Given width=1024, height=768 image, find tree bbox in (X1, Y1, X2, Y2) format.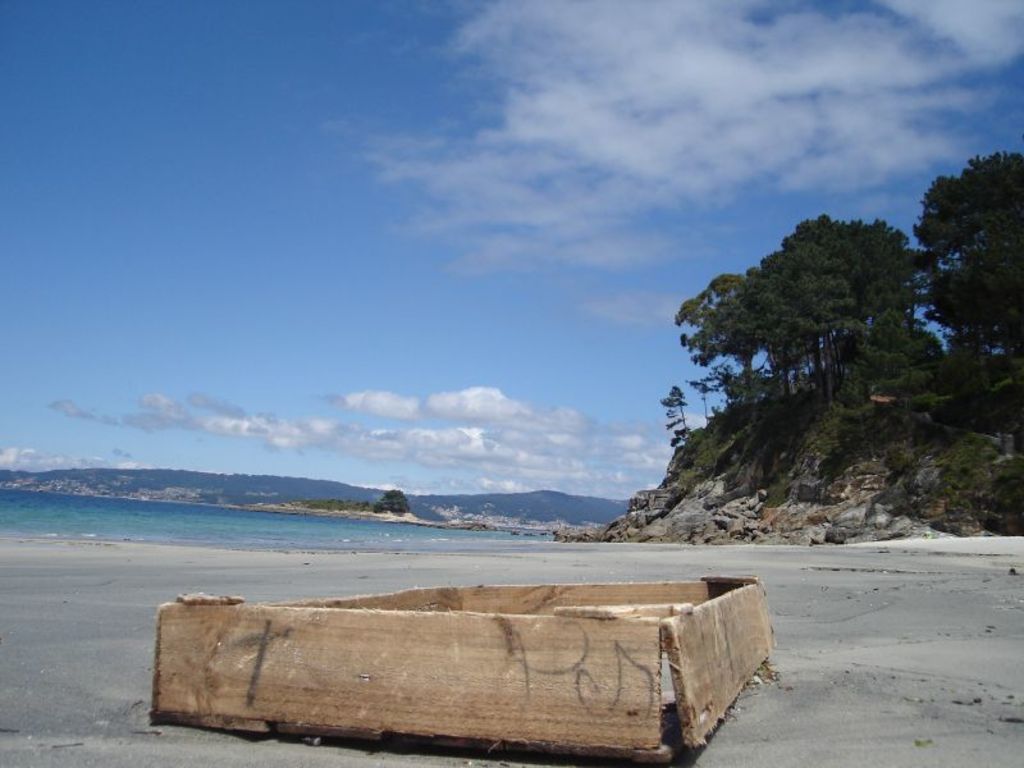
(686, 369, 722, 416).
